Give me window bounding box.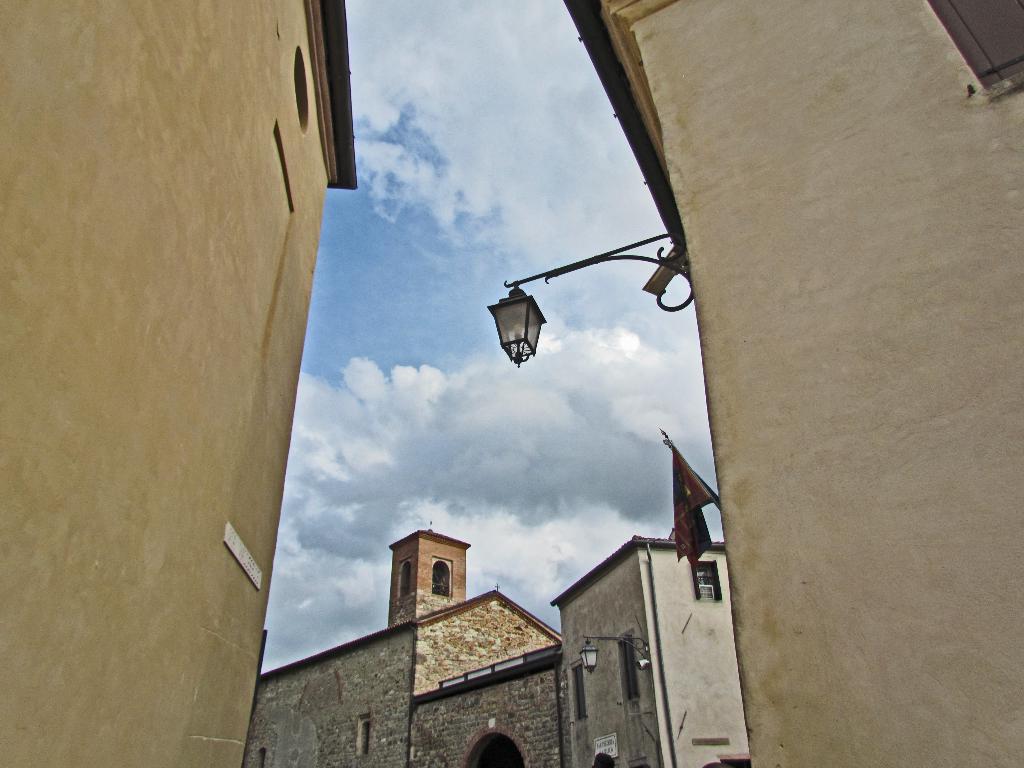
bbox(573, 663, 587, 725).
